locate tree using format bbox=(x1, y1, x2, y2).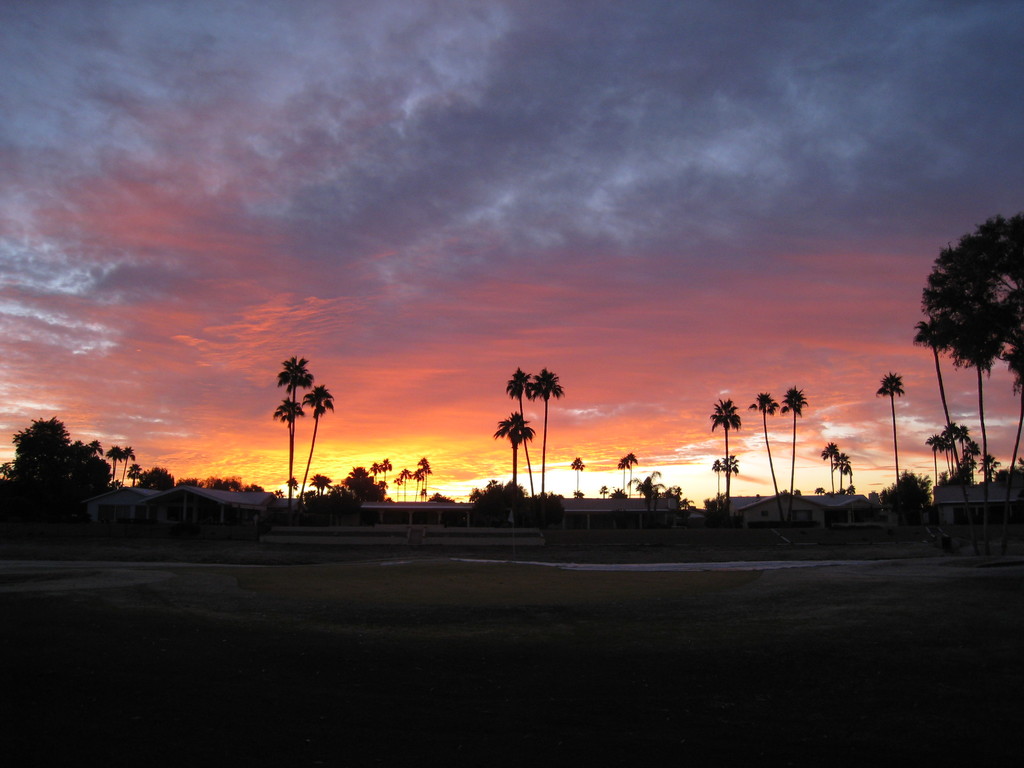
bbox=(344, 458, 433, 499).
